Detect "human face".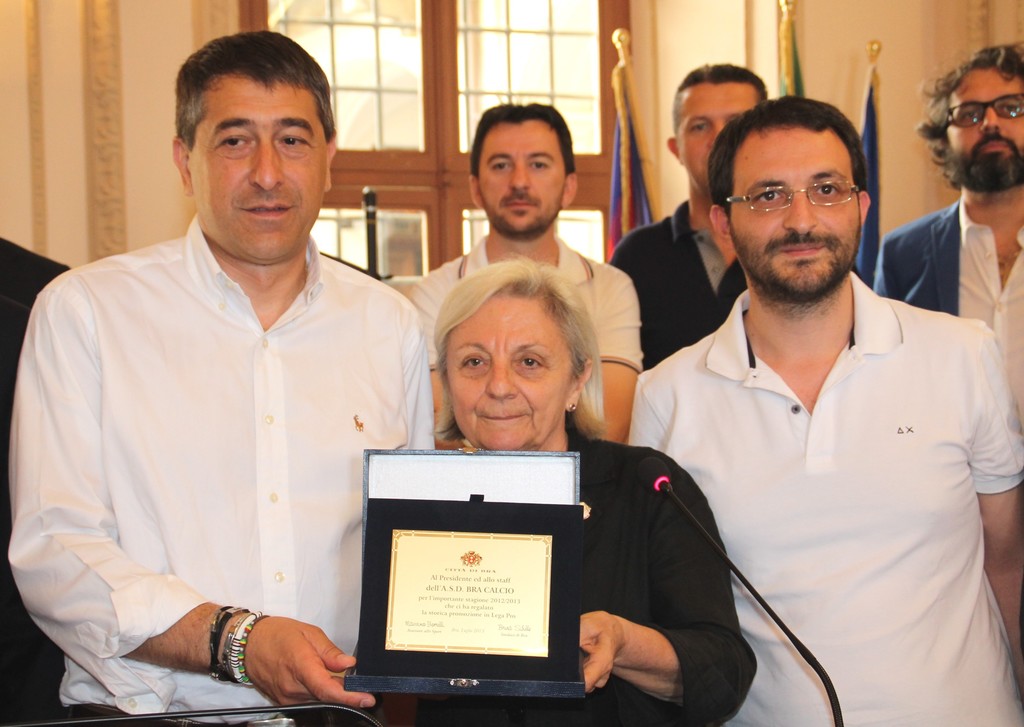
Detected at [left=729, top=130, right=861, bottom=293].
